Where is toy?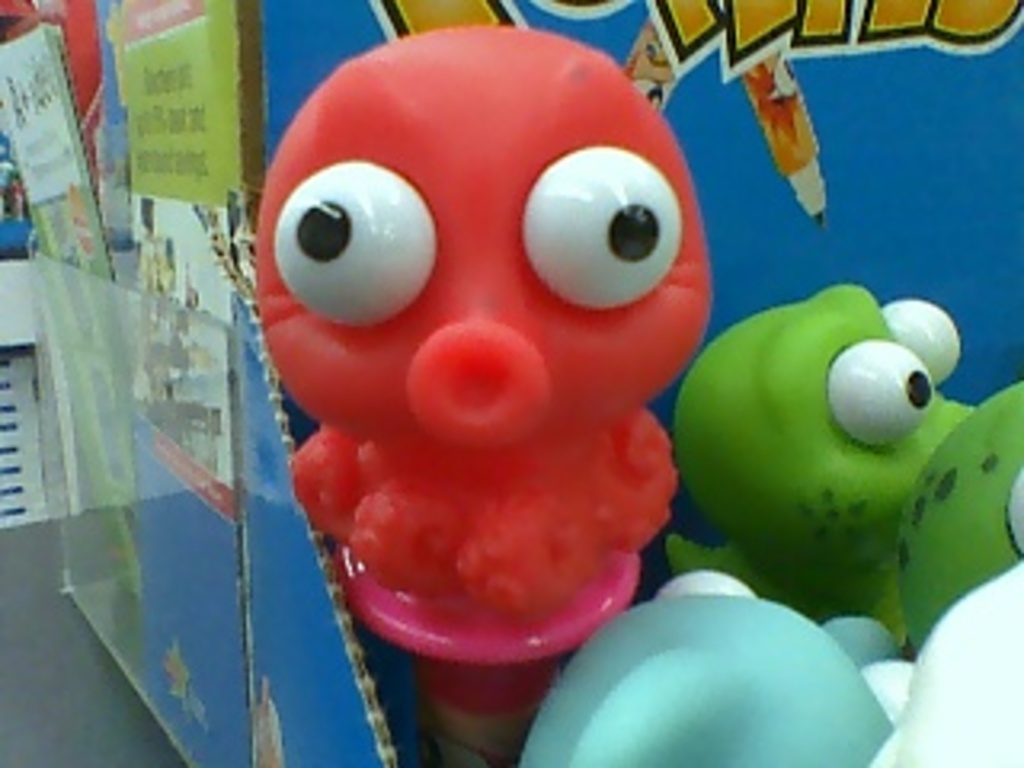
(656, 282, 1014, 643).
